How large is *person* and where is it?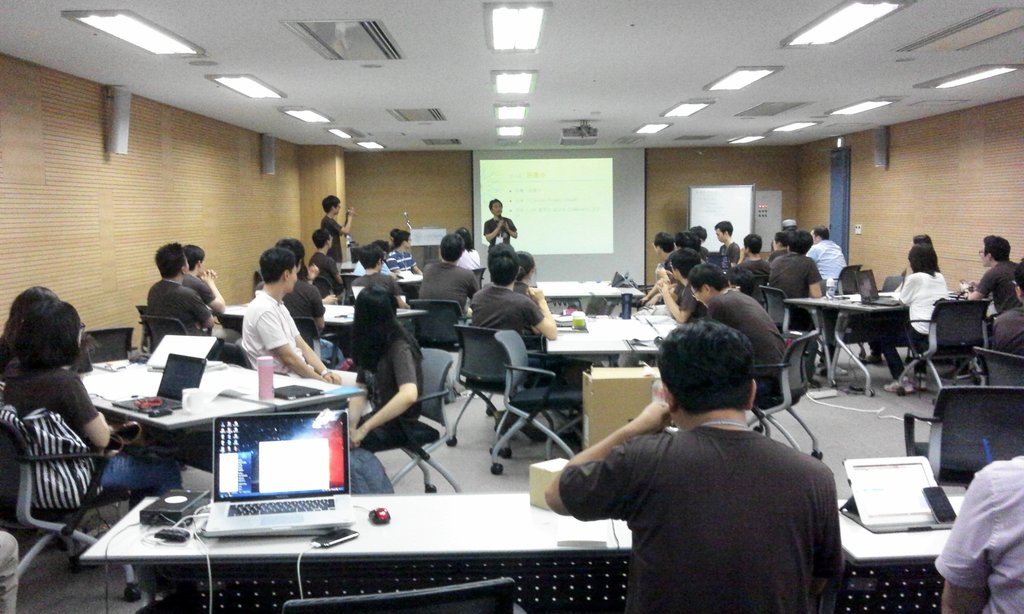
Bounding box: x1=513, y1=249, x2=536, y2=300.
